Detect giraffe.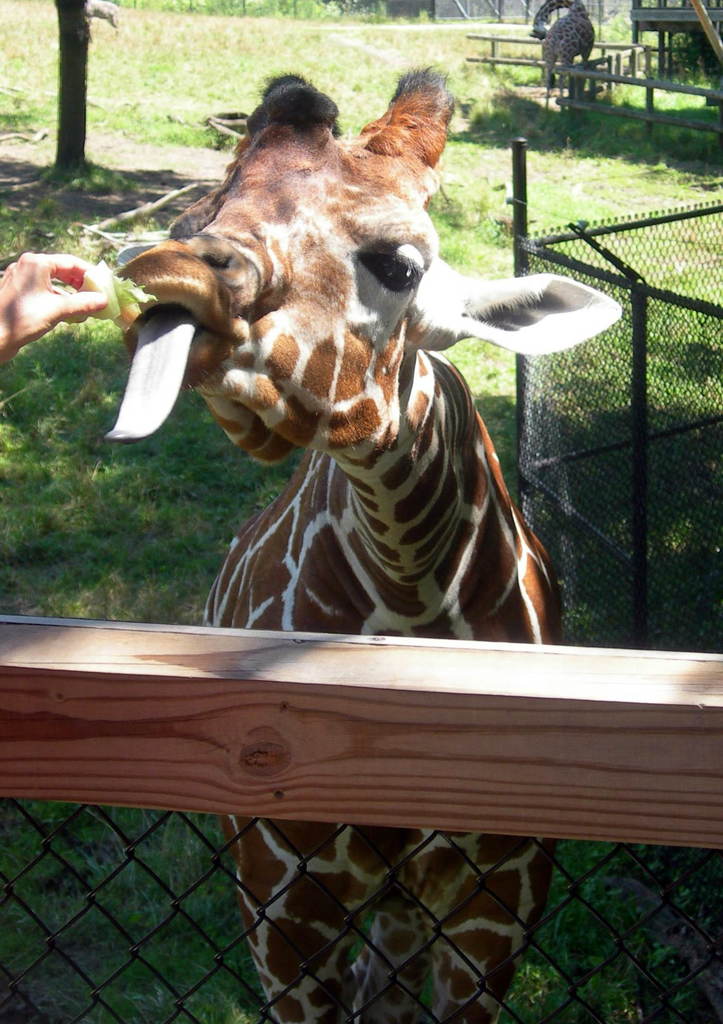
Detected at (x1=101, y1=65, x2=630, y2=1023).
